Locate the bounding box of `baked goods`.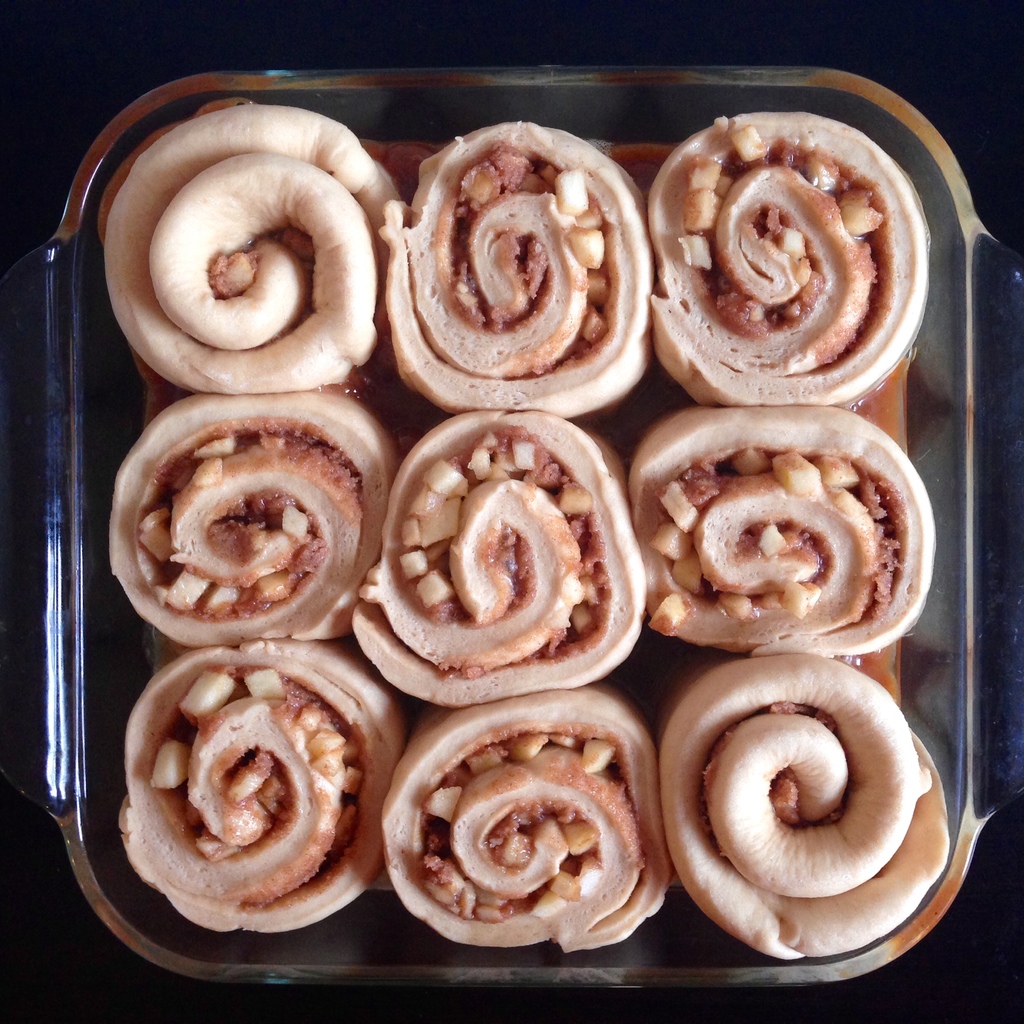
Bounding box: (x1=646, y1=106, x2=929, y2=400).
